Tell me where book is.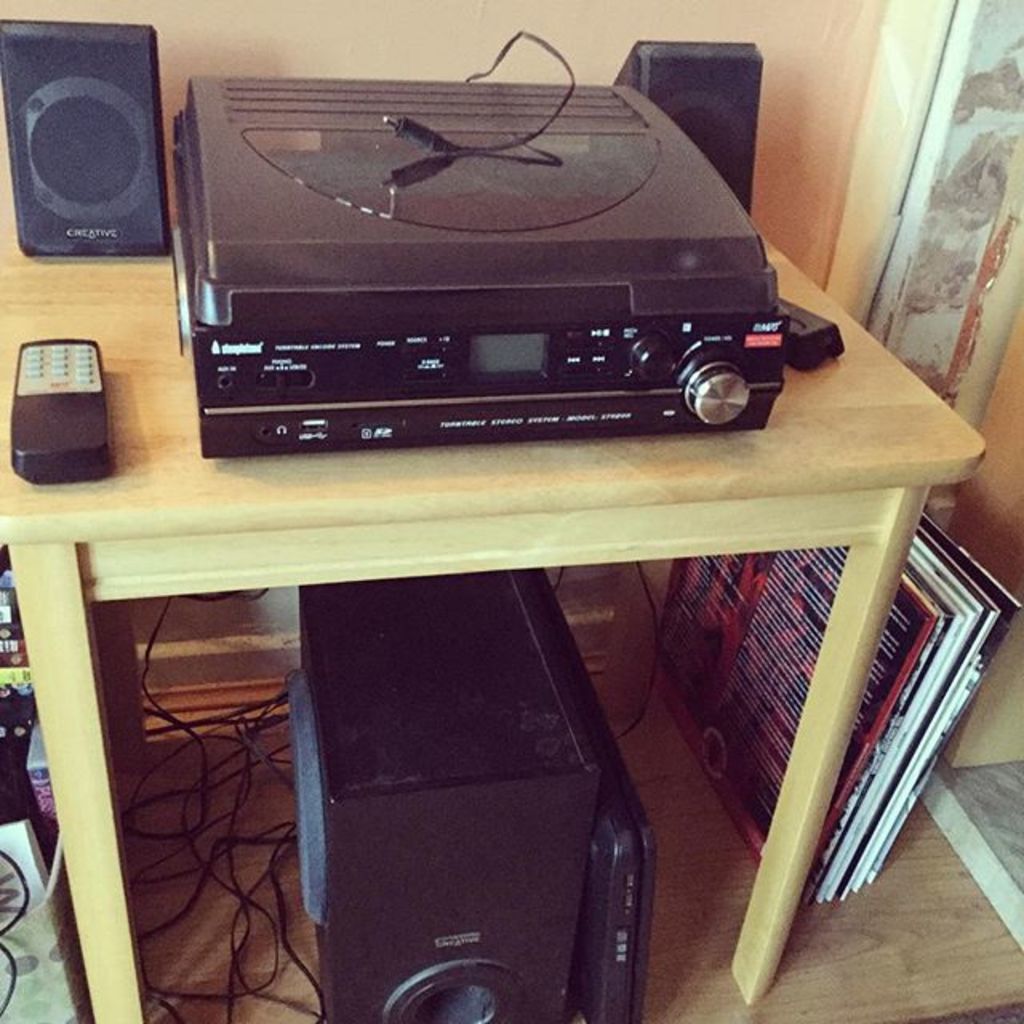
book is at (658, 496, 1022, 907).
